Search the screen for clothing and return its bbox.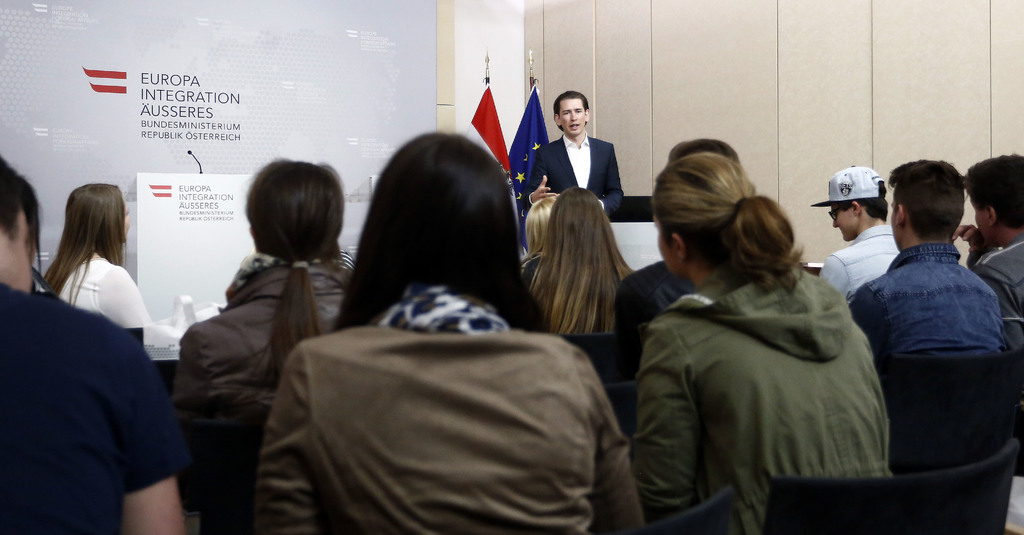
Found: locate(607, 260, 696, 363).
